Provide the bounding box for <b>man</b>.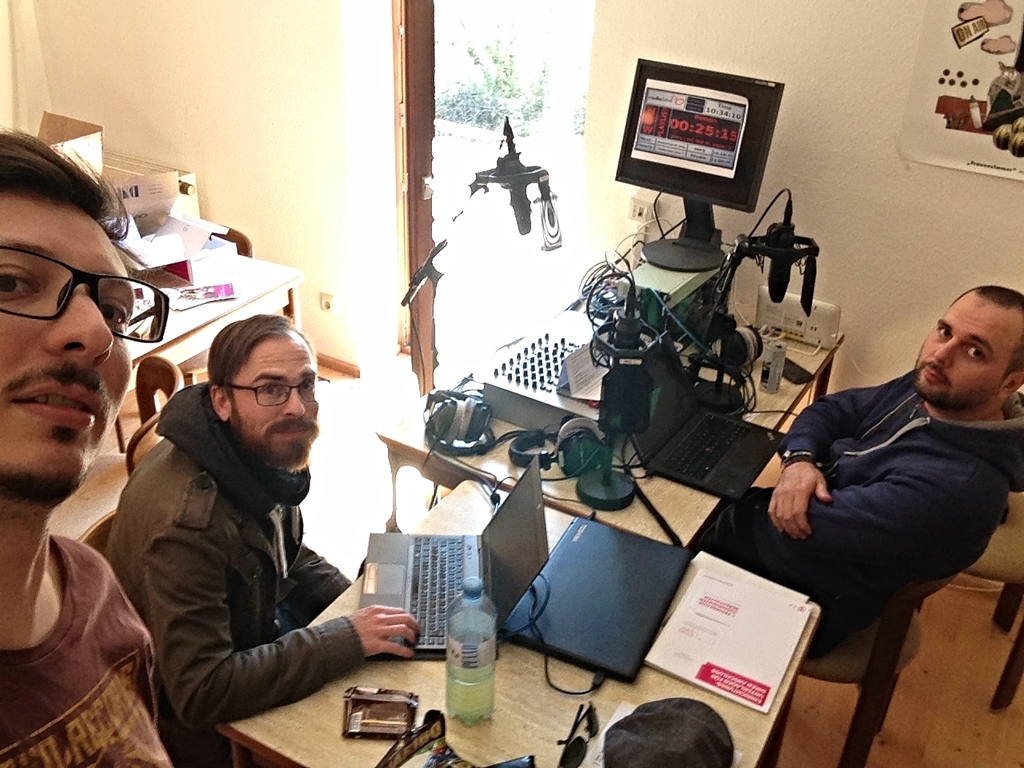
88 304 400 739.
